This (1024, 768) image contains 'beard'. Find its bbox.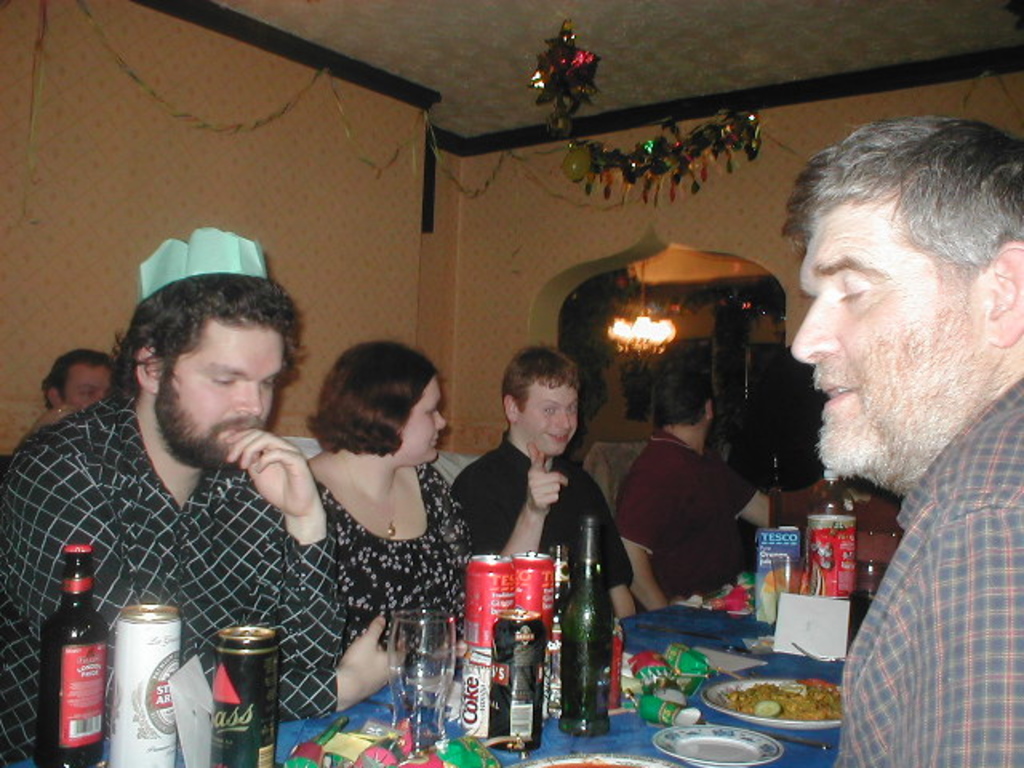
box(149, 378, 267, 475).
